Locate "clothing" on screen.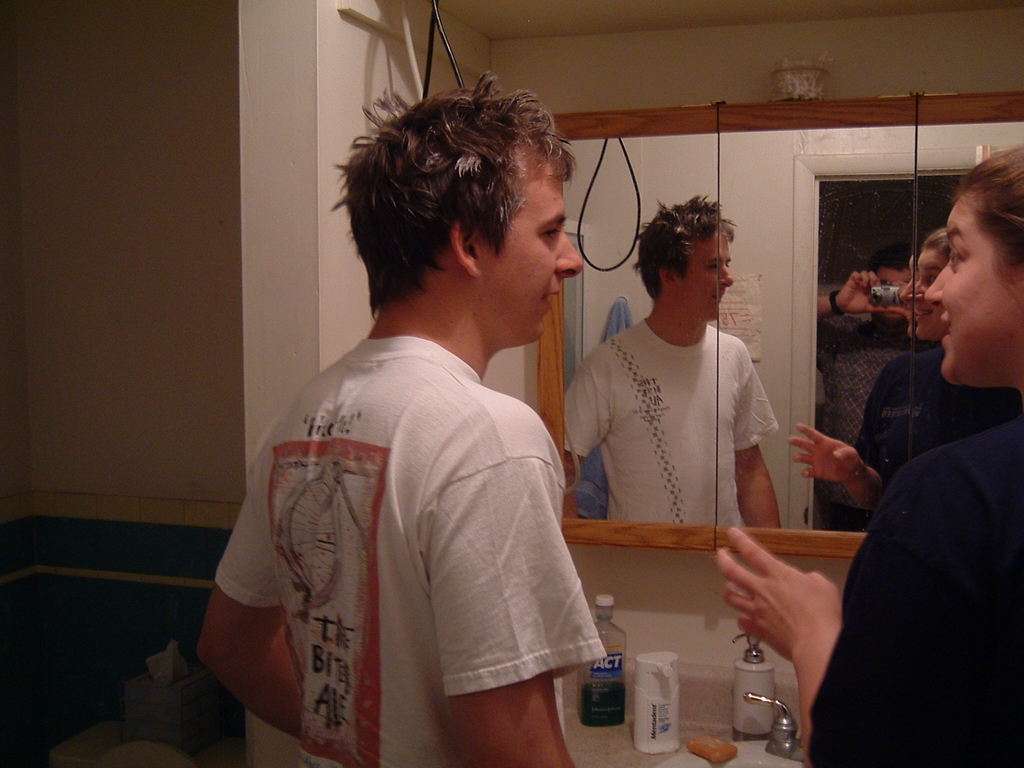
On screen at left=222, top=252, right=609, bottom=767.
